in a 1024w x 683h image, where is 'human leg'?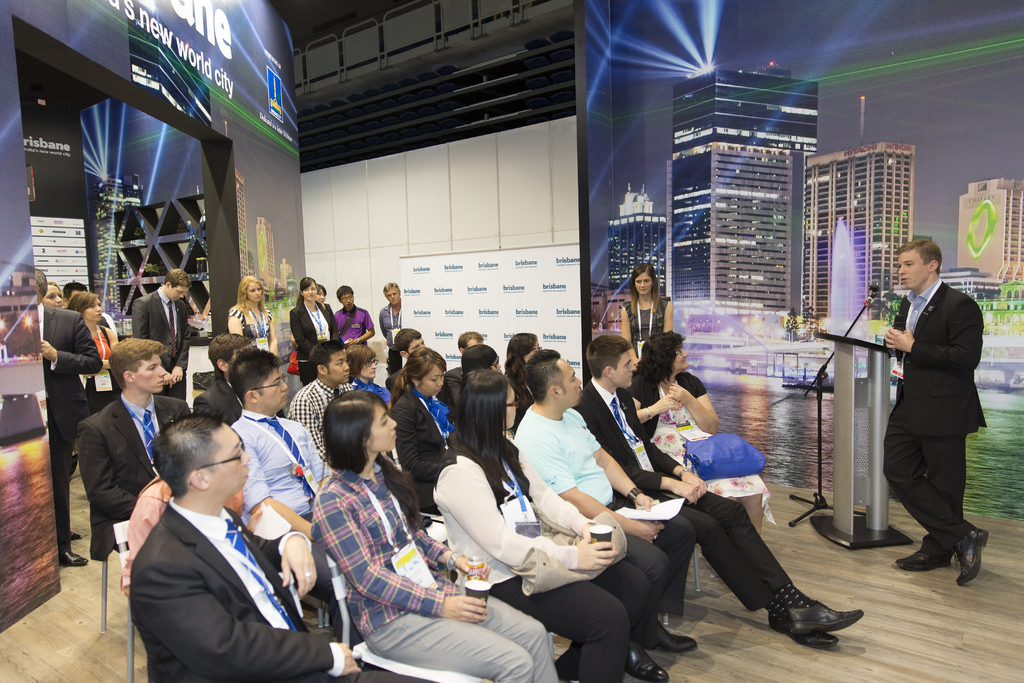
bbox=(650, 424, 740, 500).
